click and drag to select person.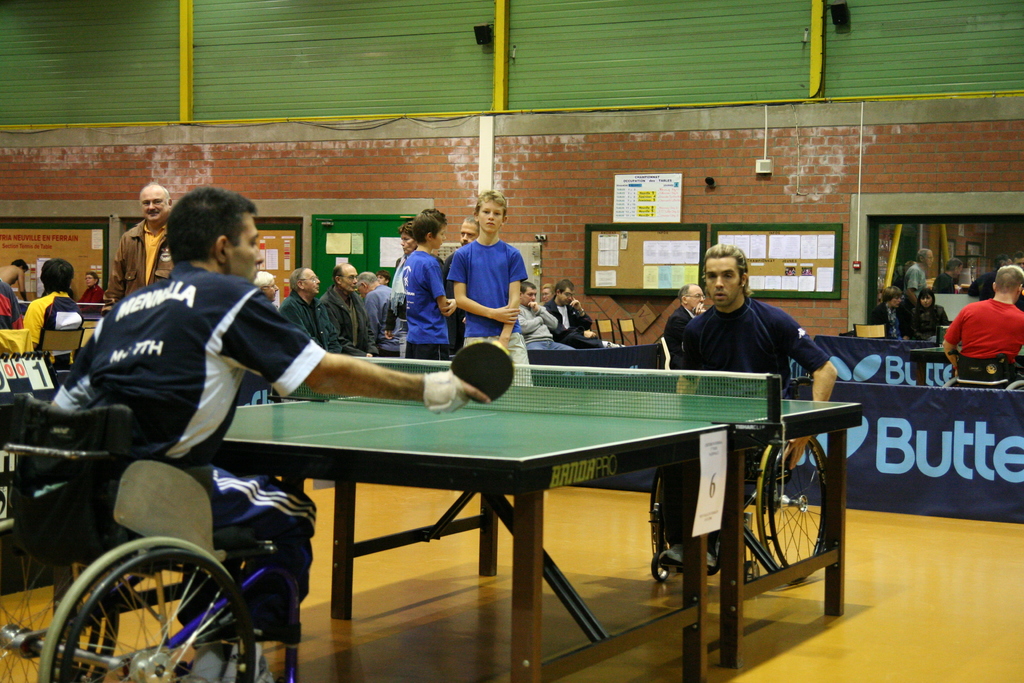
Selection: select_region(354, 270, 403, 353).
